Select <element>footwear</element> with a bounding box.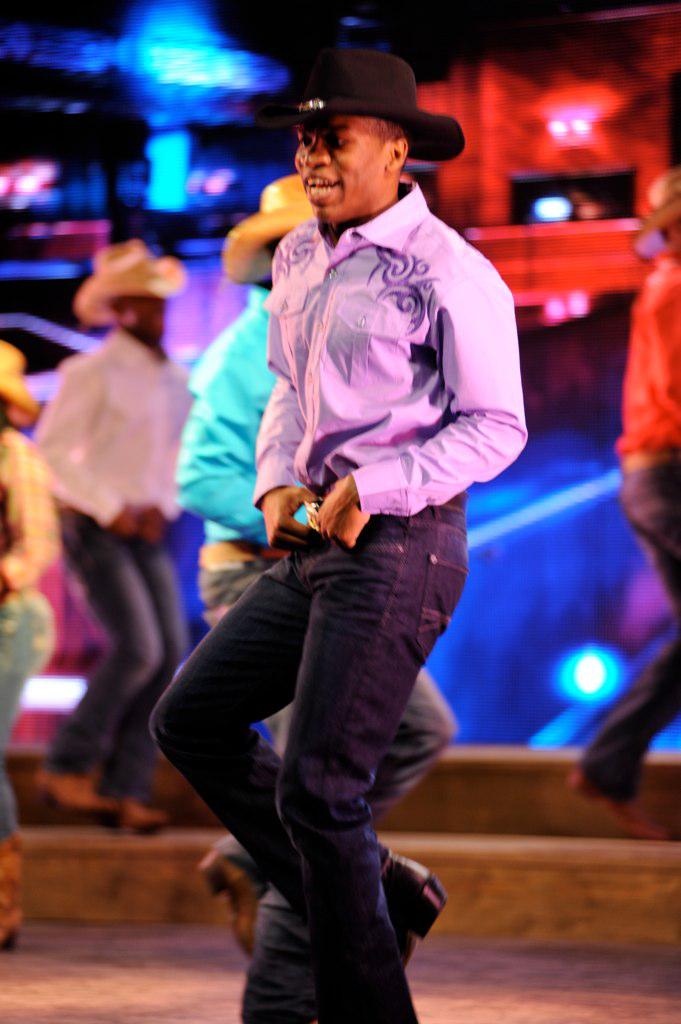
{"left": 35, "top": 766, "right": 116, "bottom": 819}.
